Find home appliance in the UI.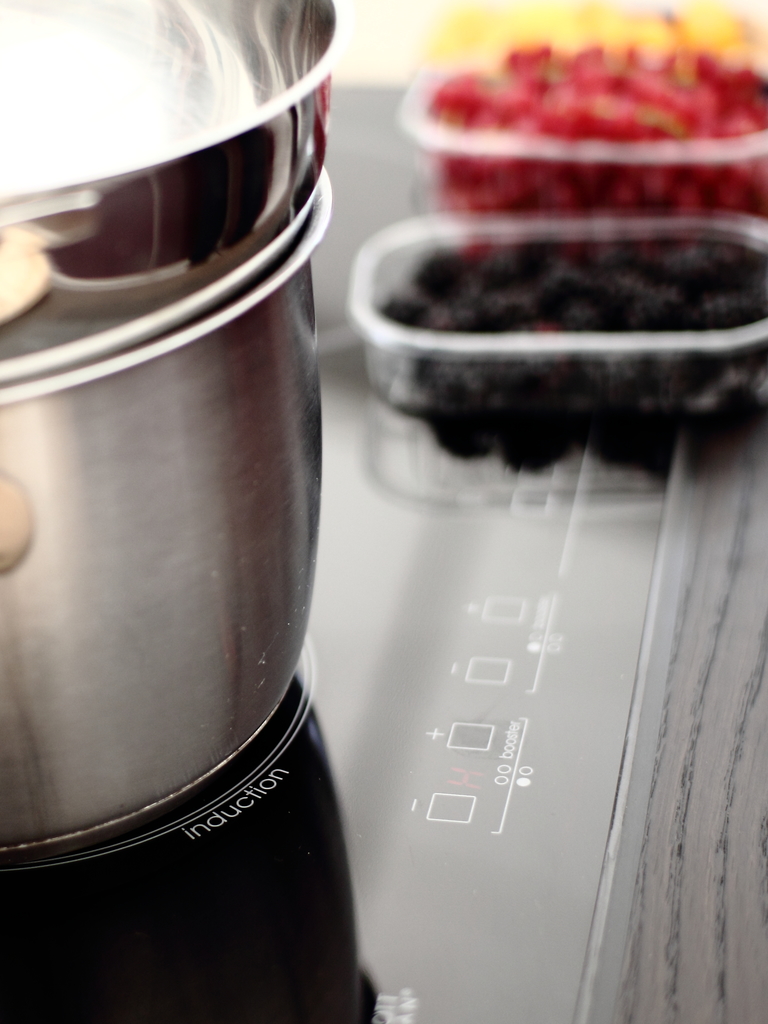
UI element at select_region(0, 81, 767, 1023).
